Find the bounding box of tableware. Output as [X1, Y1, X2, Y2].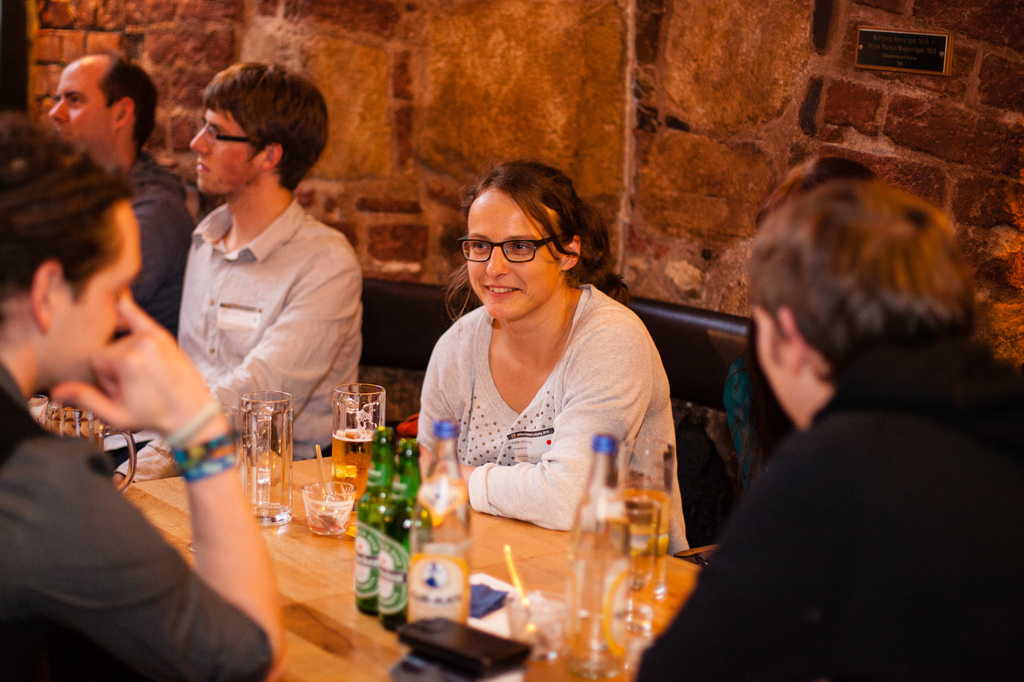
[327, 381, 386, 502].
